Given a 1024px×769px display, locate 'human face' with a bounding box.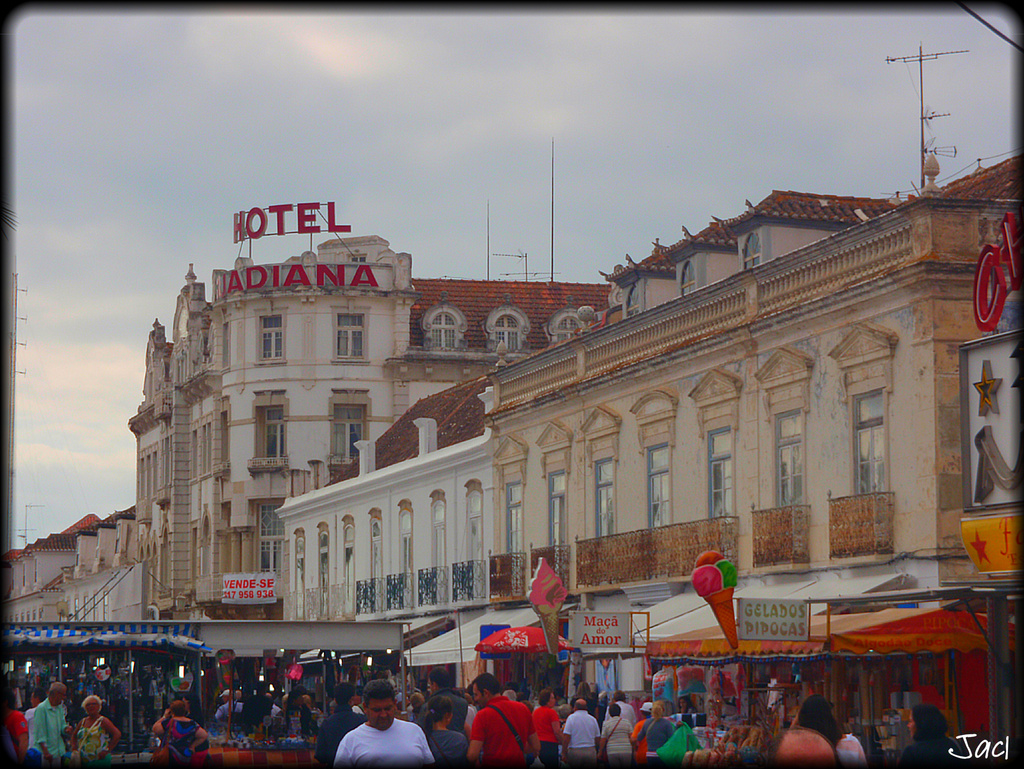
Located: x1=909, y1=716, x2=913, y2=733.
